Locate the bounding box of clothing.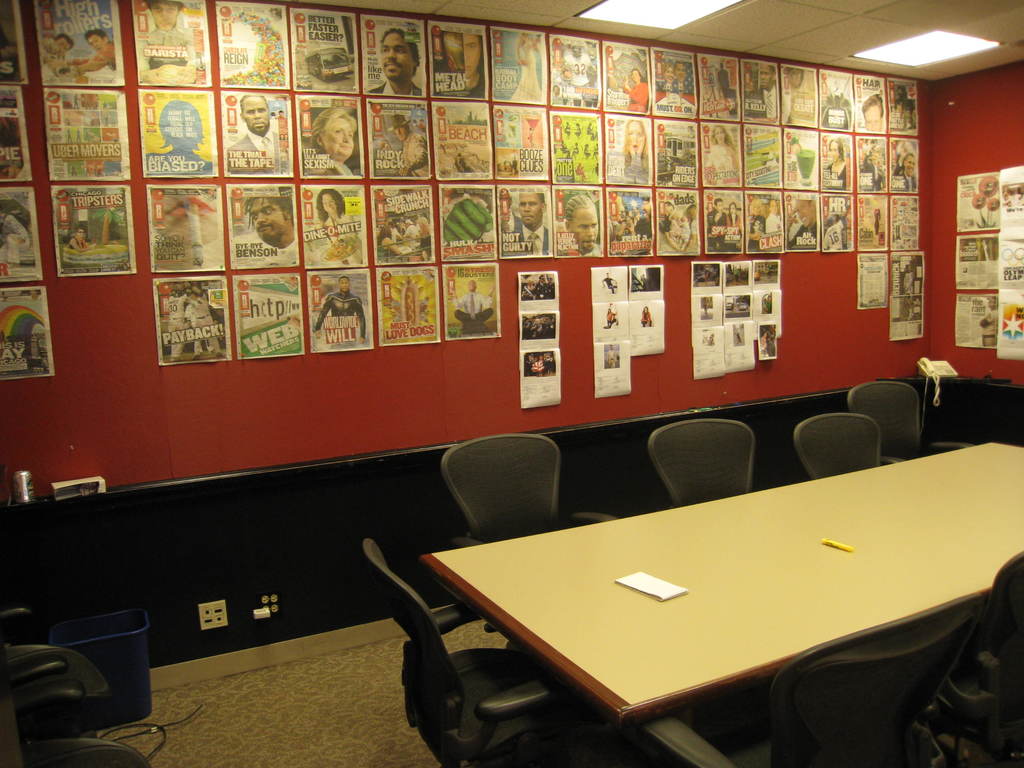
Bounding box: <box>564,52,595,107</box>.
